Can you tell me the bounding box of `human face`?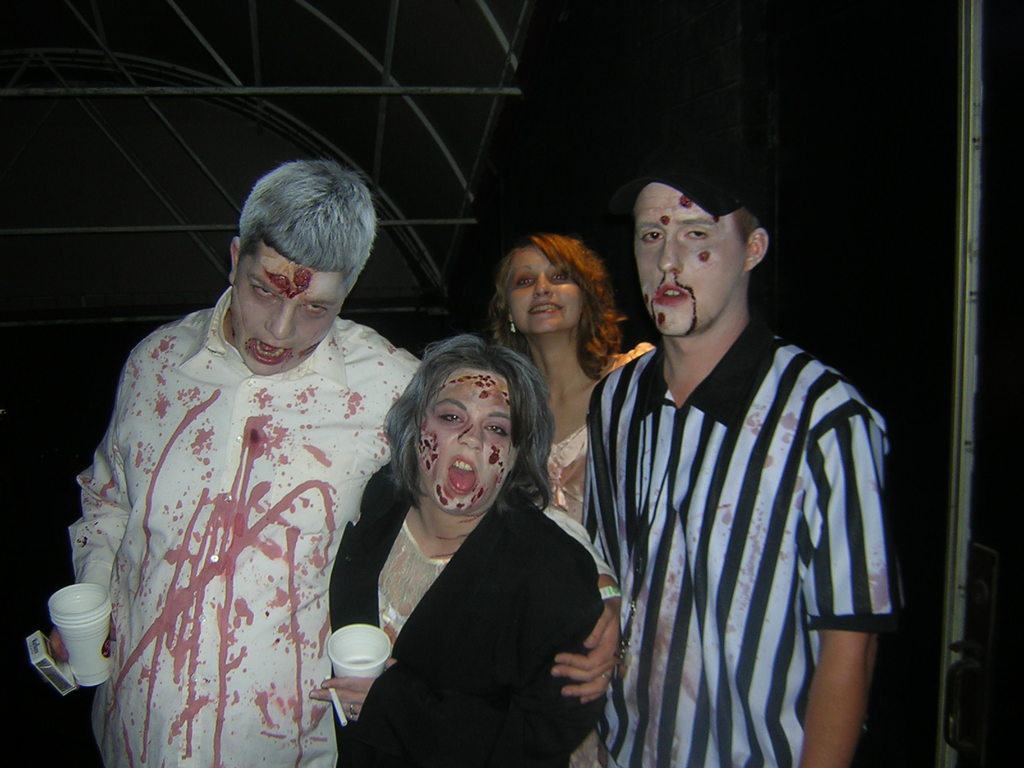
pyautogui.locateOnScreen(230, 259, 346, 373).
